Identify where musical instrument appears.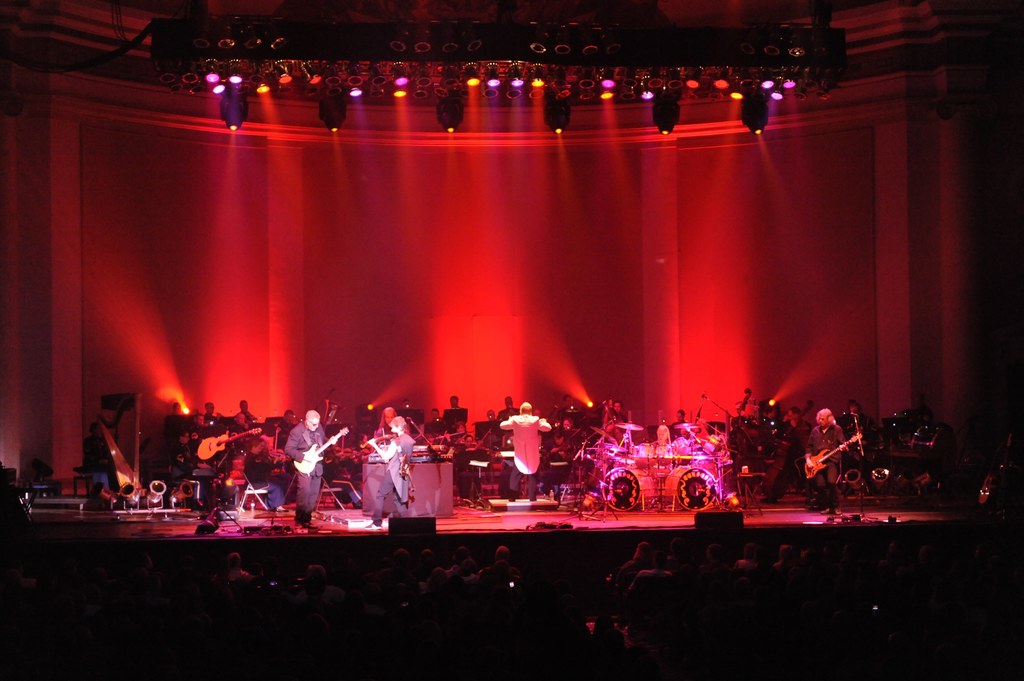
Appears at box=[662, 456, 715, 513].
